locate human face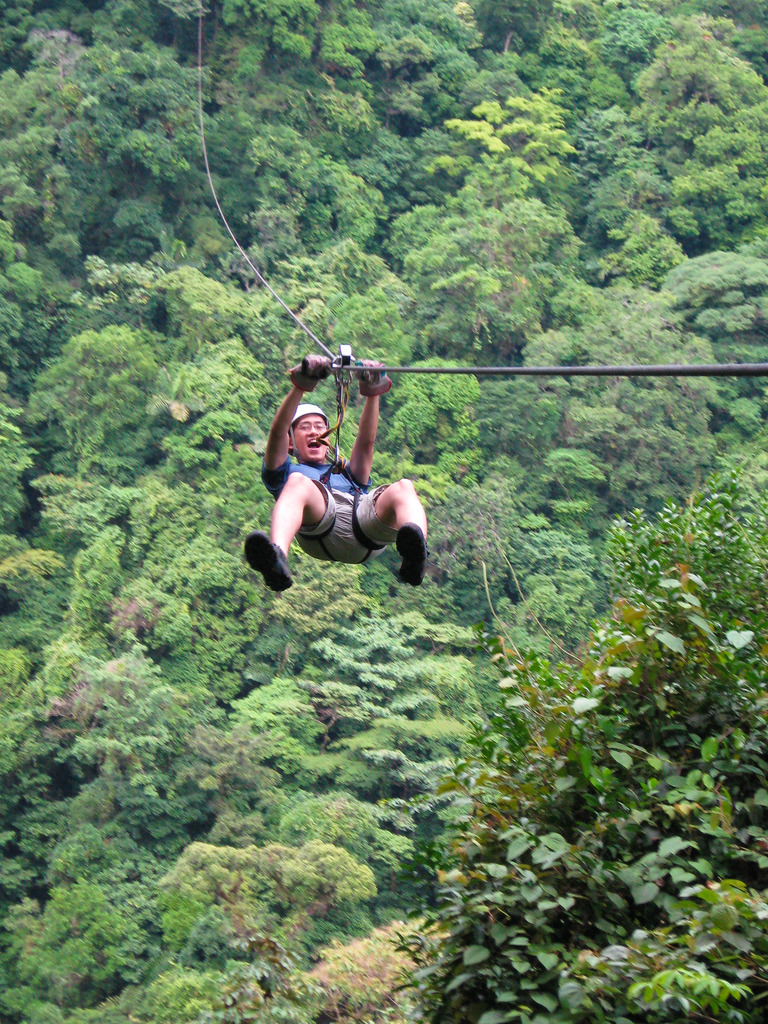
(291, 413, 333, 461)
